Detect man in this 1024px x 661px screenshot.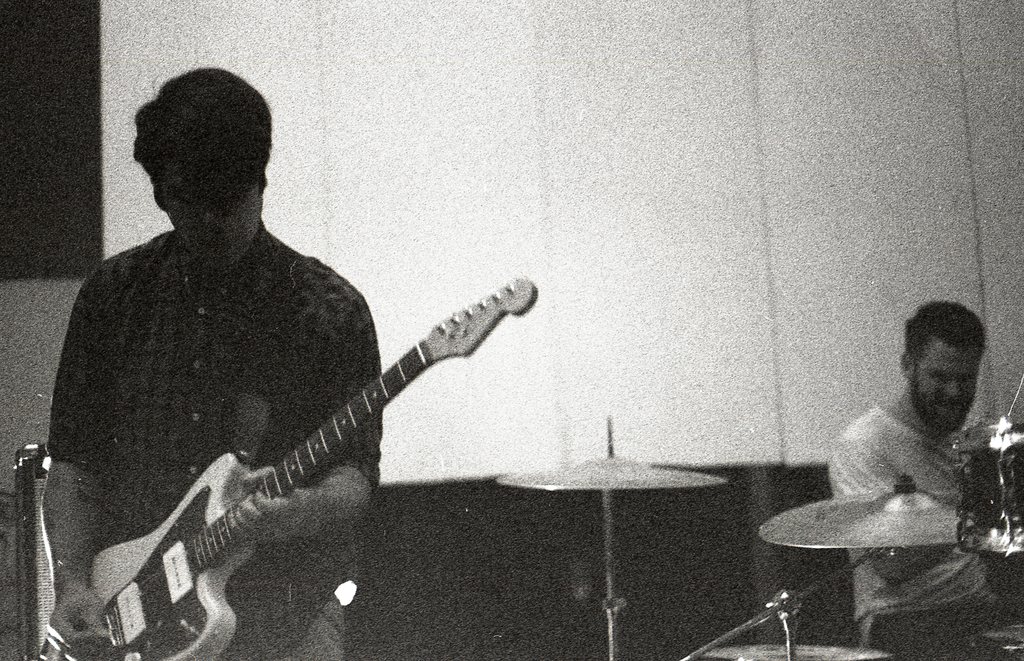
Detection: [830, 297, 1023, 660].
